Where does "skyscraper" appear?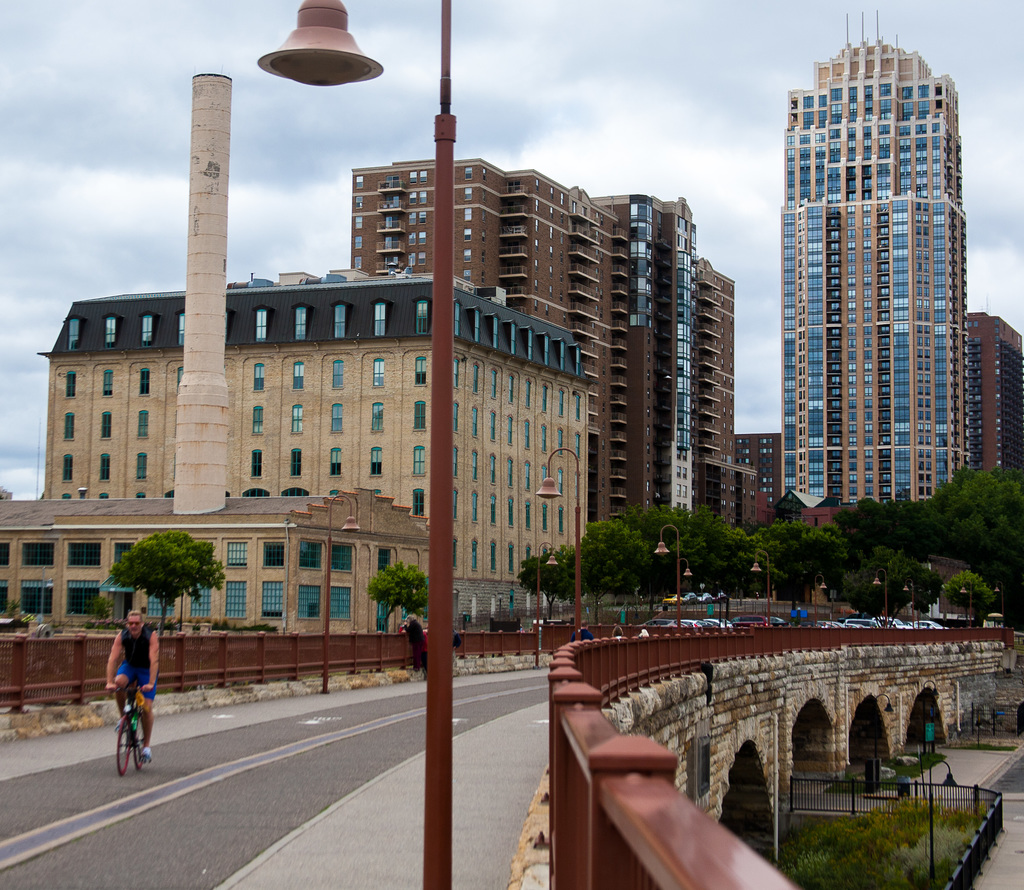
Appears at Rect(754, 37, 995, 561).
